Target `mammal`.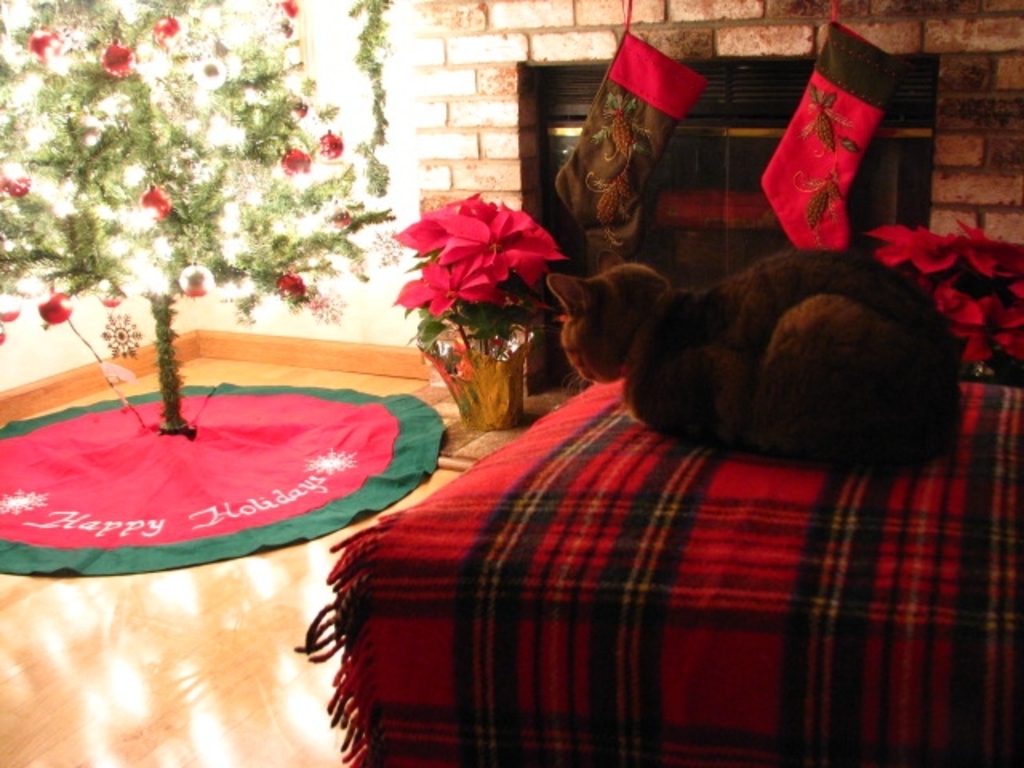
Target region: [549,250,958,464].
